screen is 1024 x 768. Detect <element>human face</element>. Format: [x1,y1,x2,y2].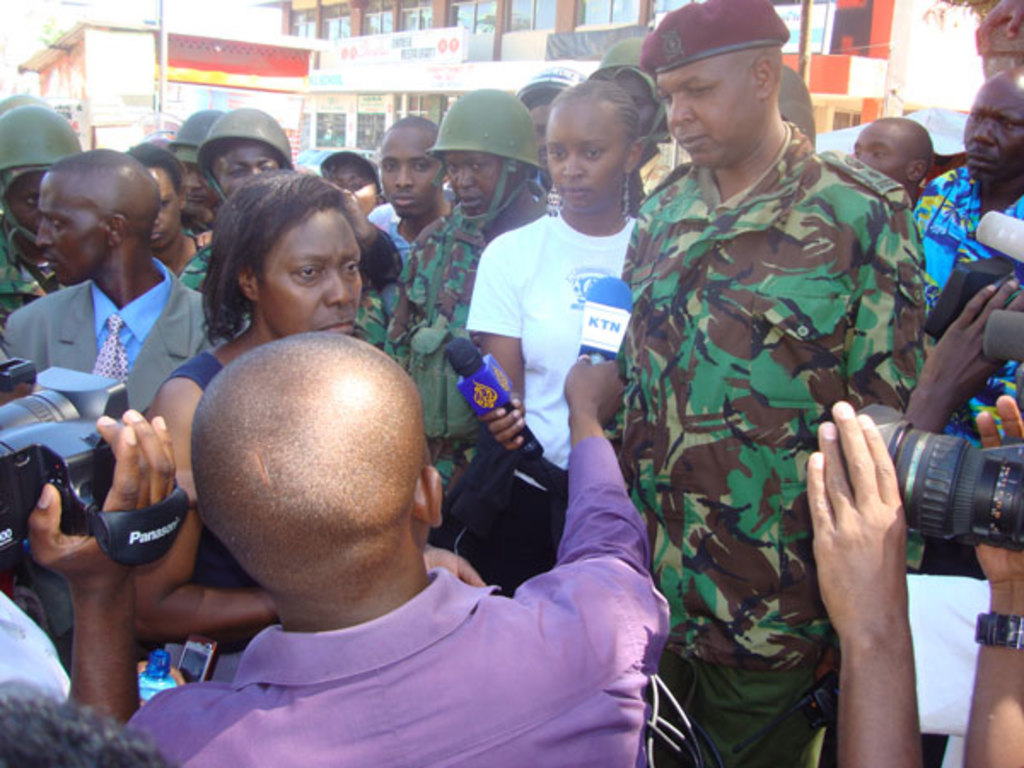
[445,154,514,217].
